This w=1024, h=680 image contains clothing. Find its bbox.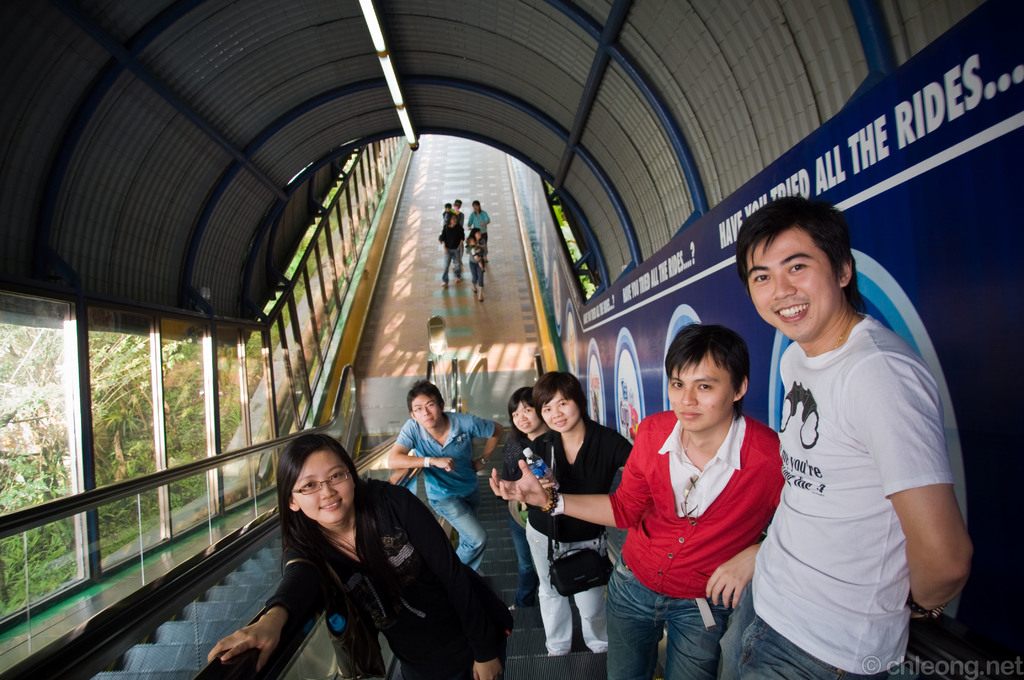
region(394, 409, 496, 579).
